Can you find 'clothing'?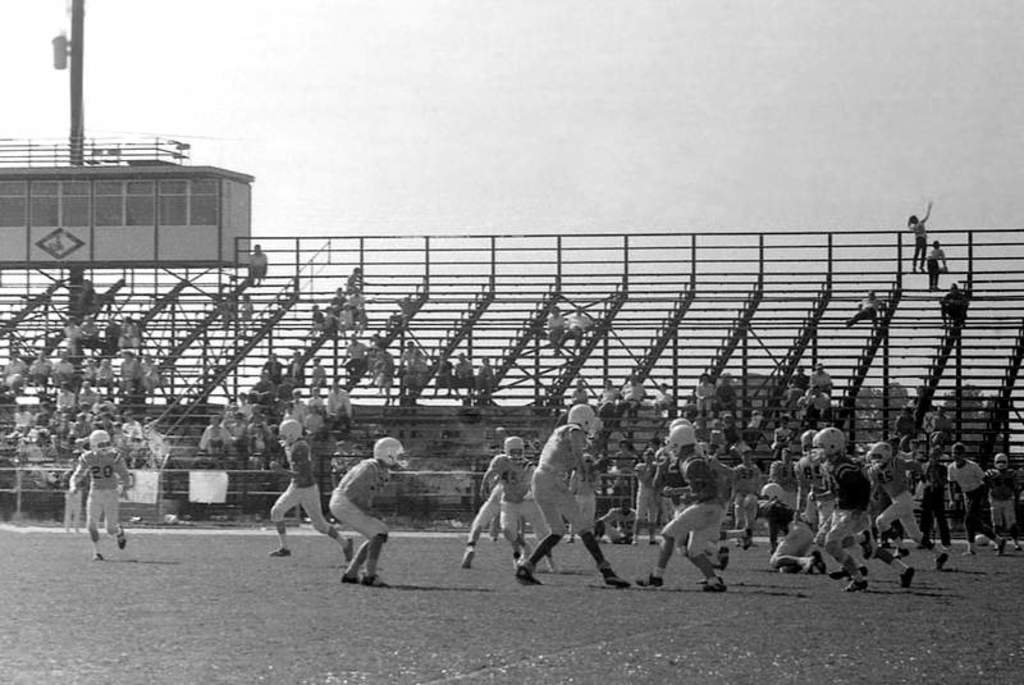
Yes, bounding box: Rect(928, 251, 945, 287).
